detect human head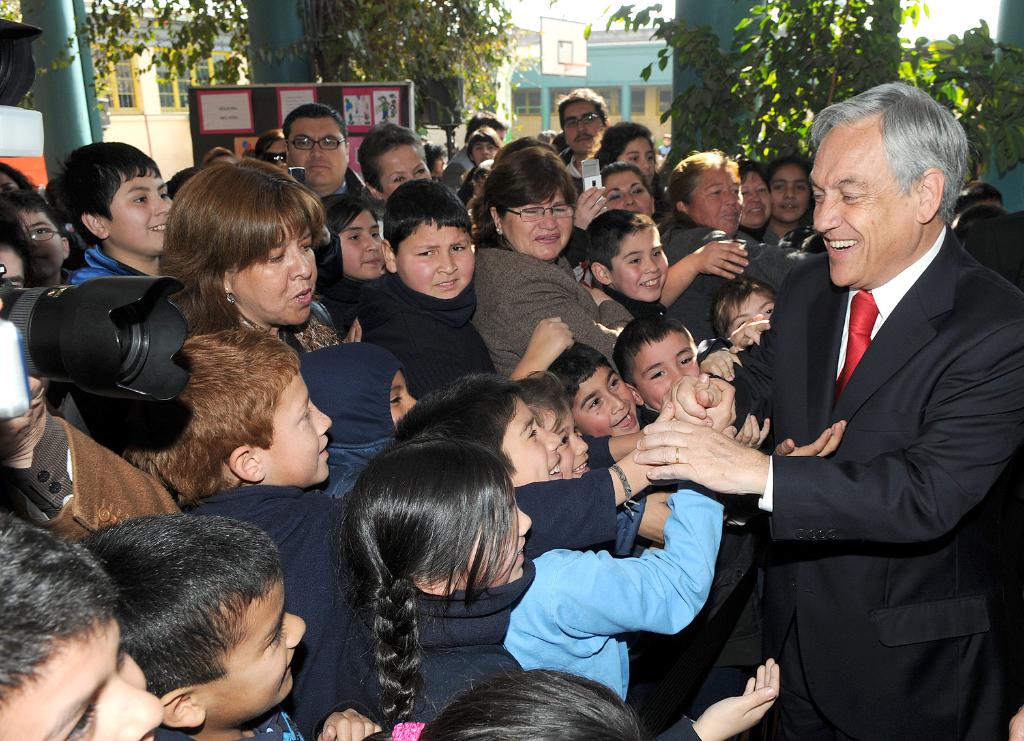
(left=773, top=159, right=813, bottom=222)
